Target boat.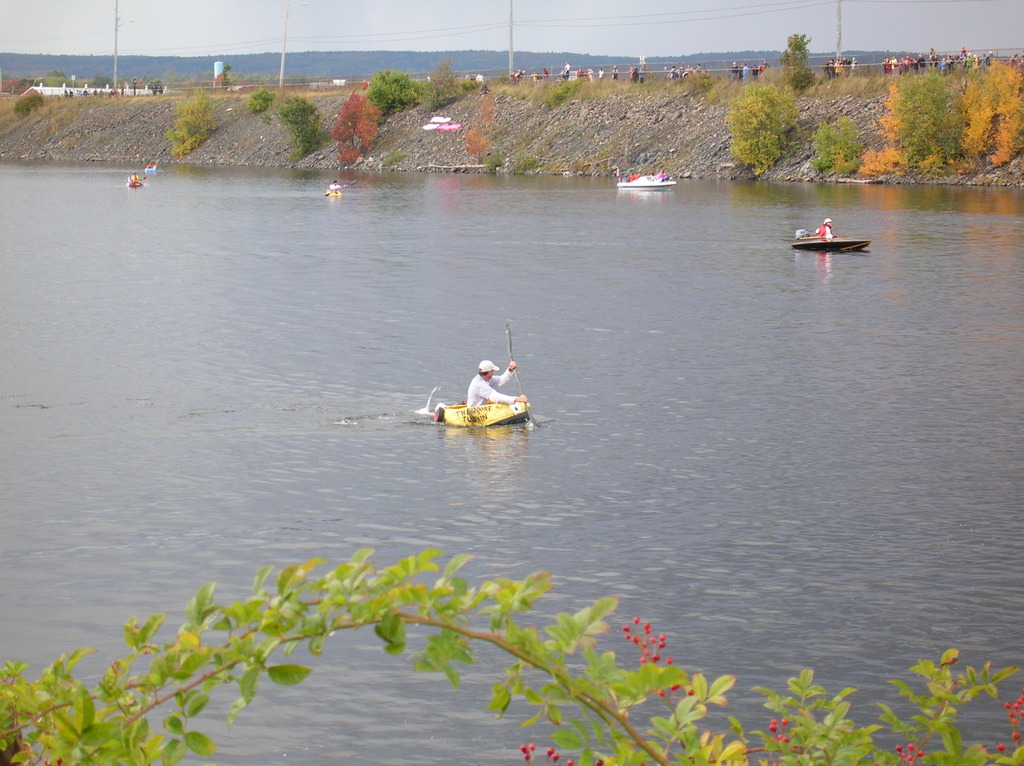
Target region: locate(428, 347, 542, 429).
